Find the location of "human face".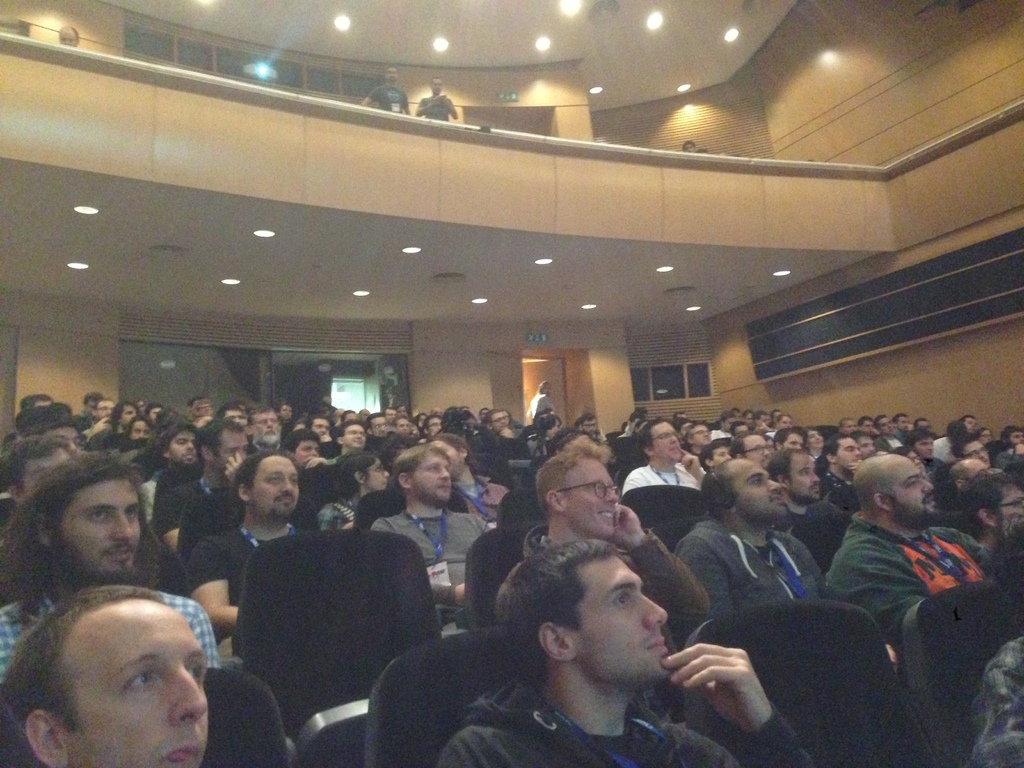
Location: 652, 415, 681, 459.
